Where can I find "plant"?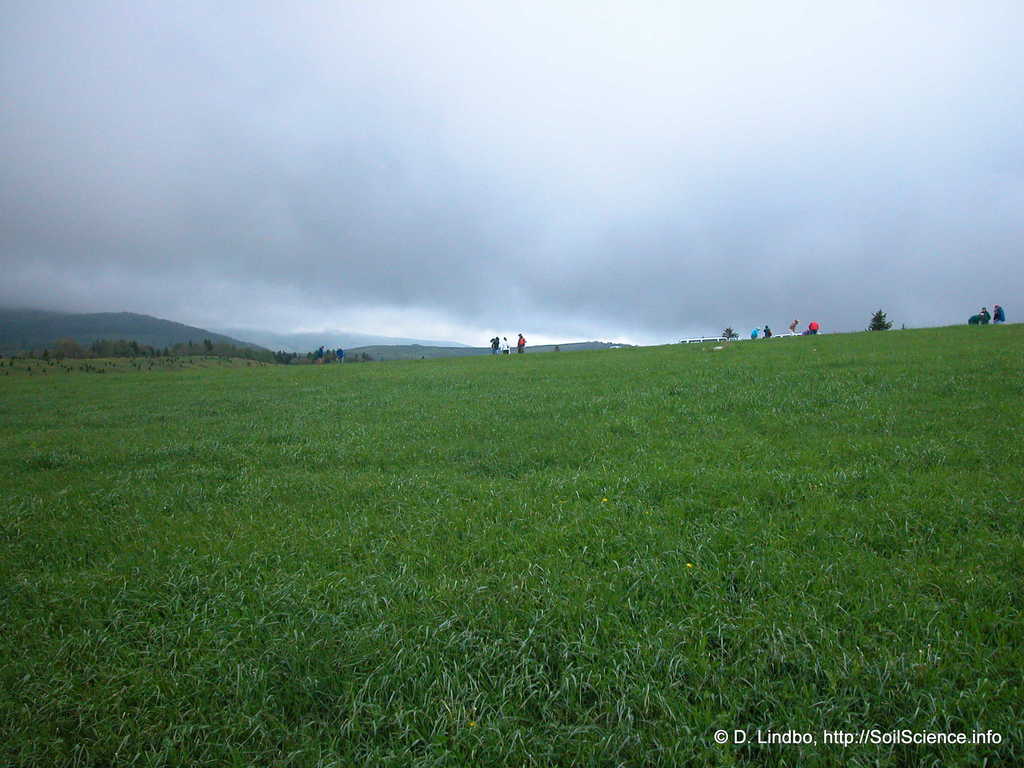
You can find it at <box>964,314,980,331</box>.
